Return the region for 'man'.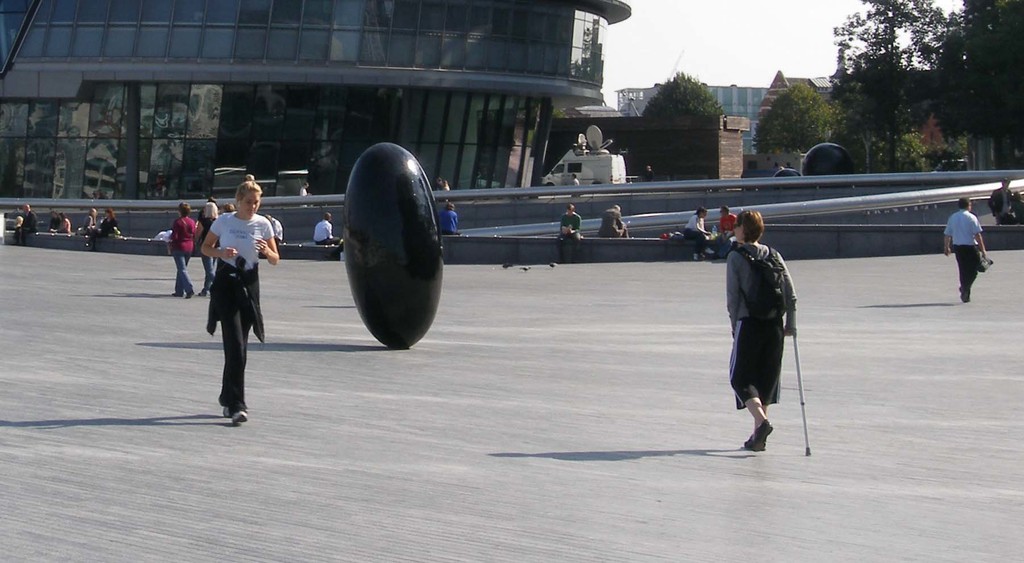
l=263, t=218, r=284, b=243.
